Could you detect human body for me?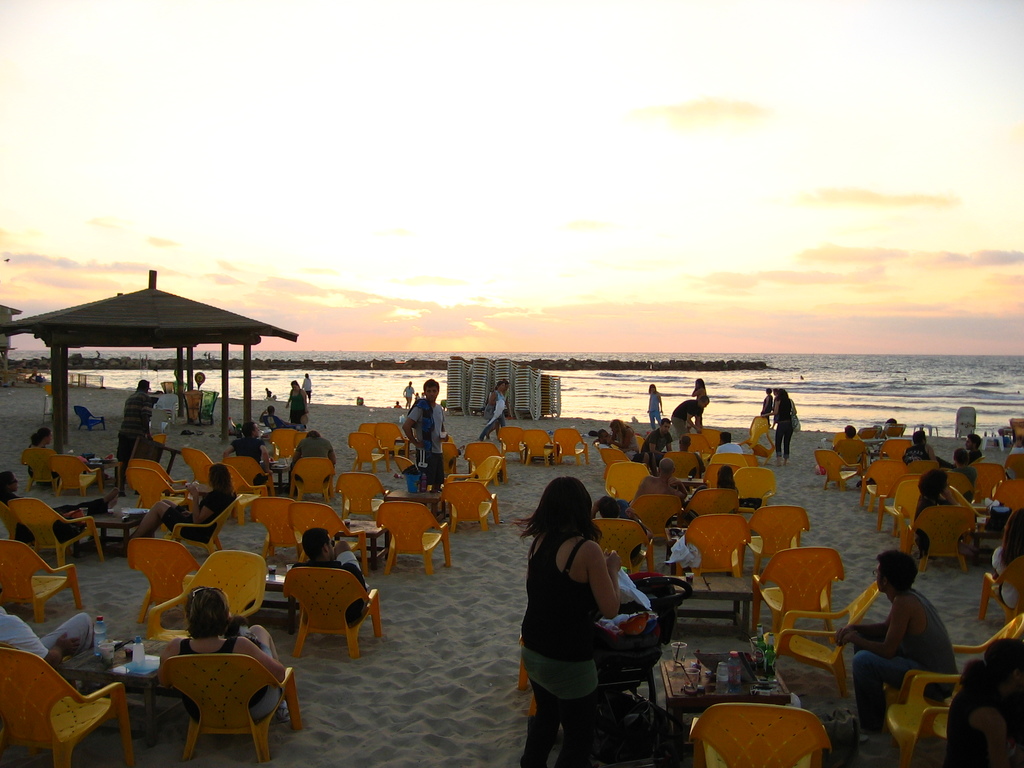
Detection result: 399, 387, 415, 403.
